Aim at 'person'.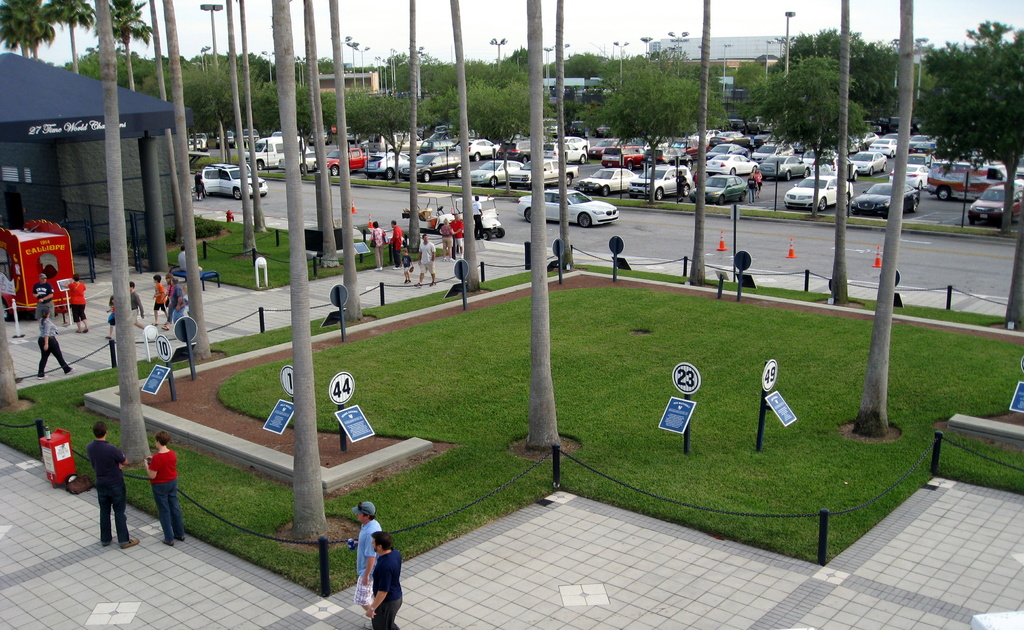
Aimed at <region>124, 273, 154, 343</region>.
